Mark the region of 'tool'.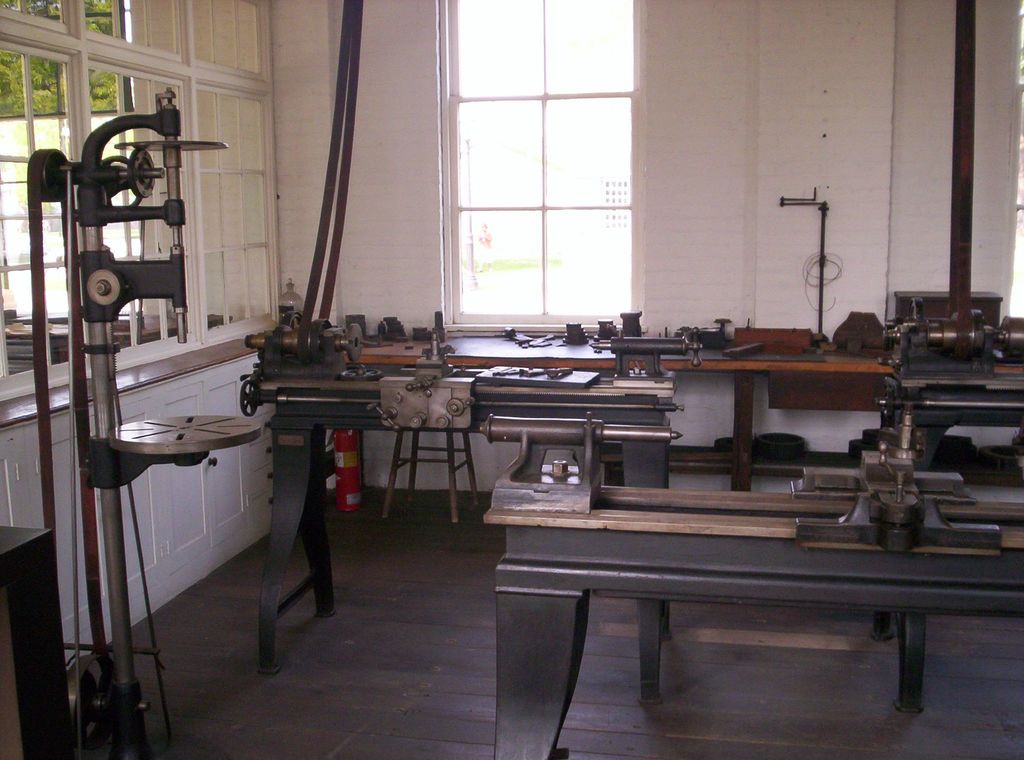
Region: 595:325:708:380.
